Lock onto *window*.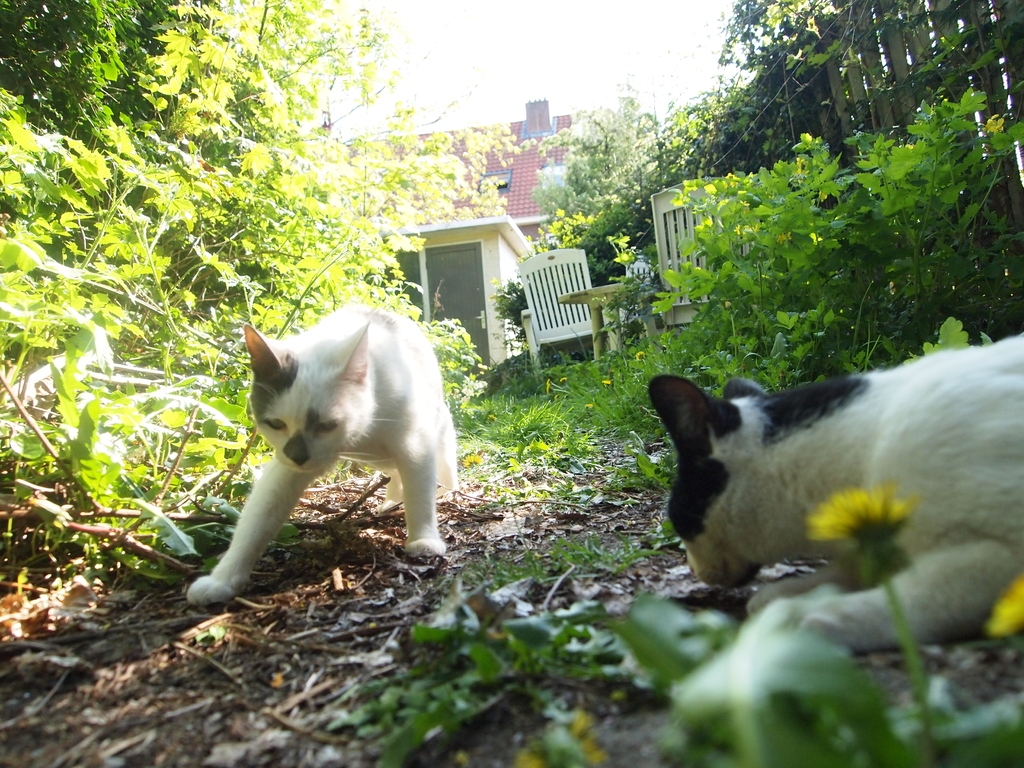
Locked: BBox(474, 166, 520, 198).
